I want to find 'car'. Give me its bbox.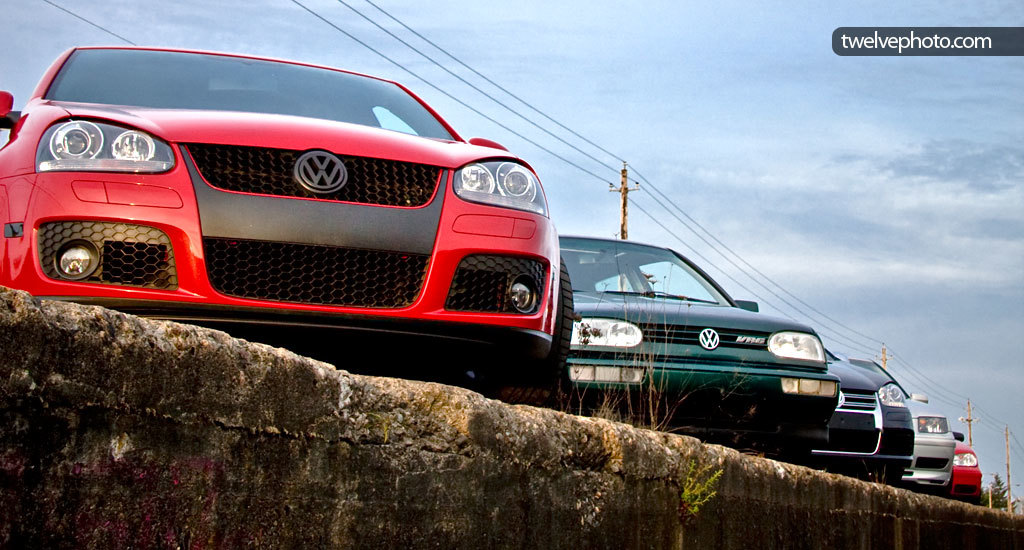
rect(903, 400, 950, 496).
